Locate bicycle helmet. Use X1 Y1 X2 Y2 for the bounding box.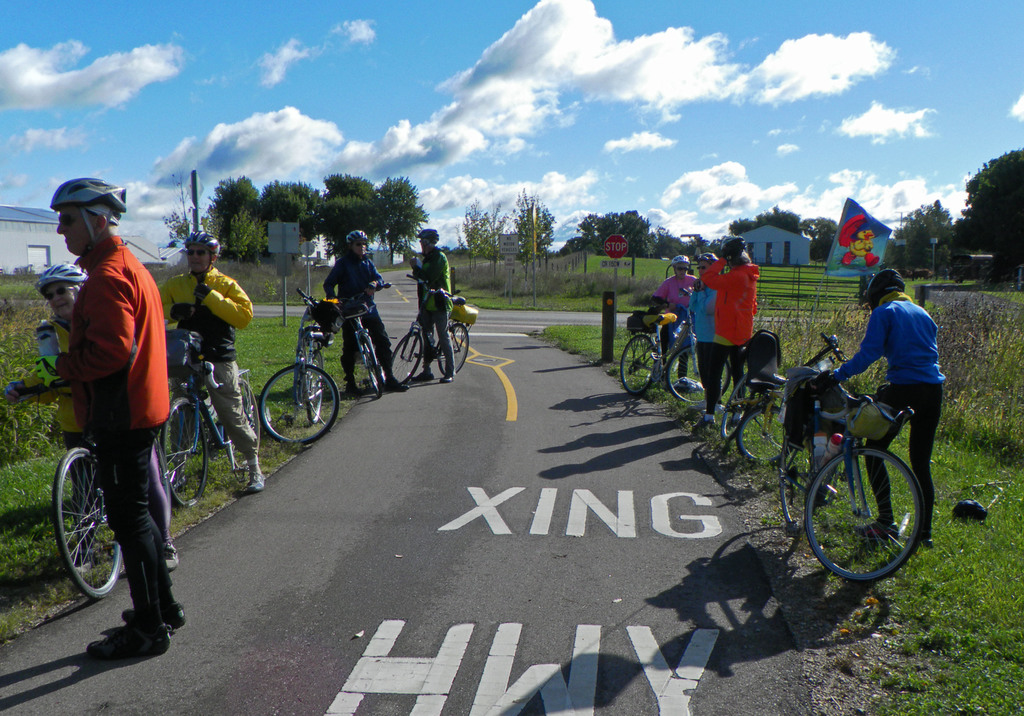
340 227 372 247.
